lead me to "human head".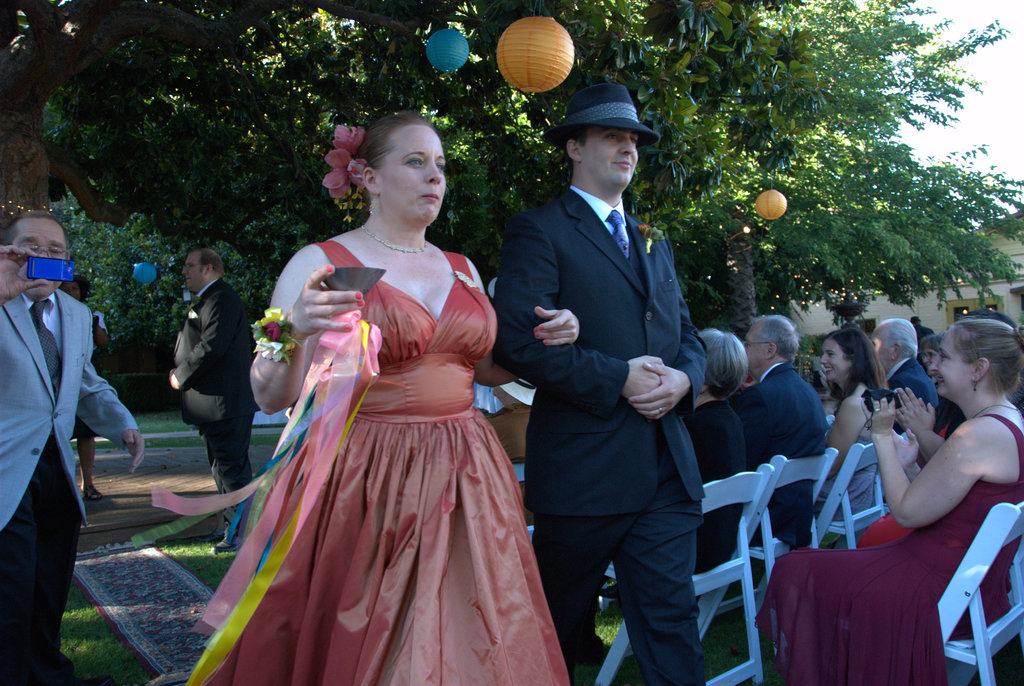
Lead to x1=695, y1=327, x2=748, y2=403.
